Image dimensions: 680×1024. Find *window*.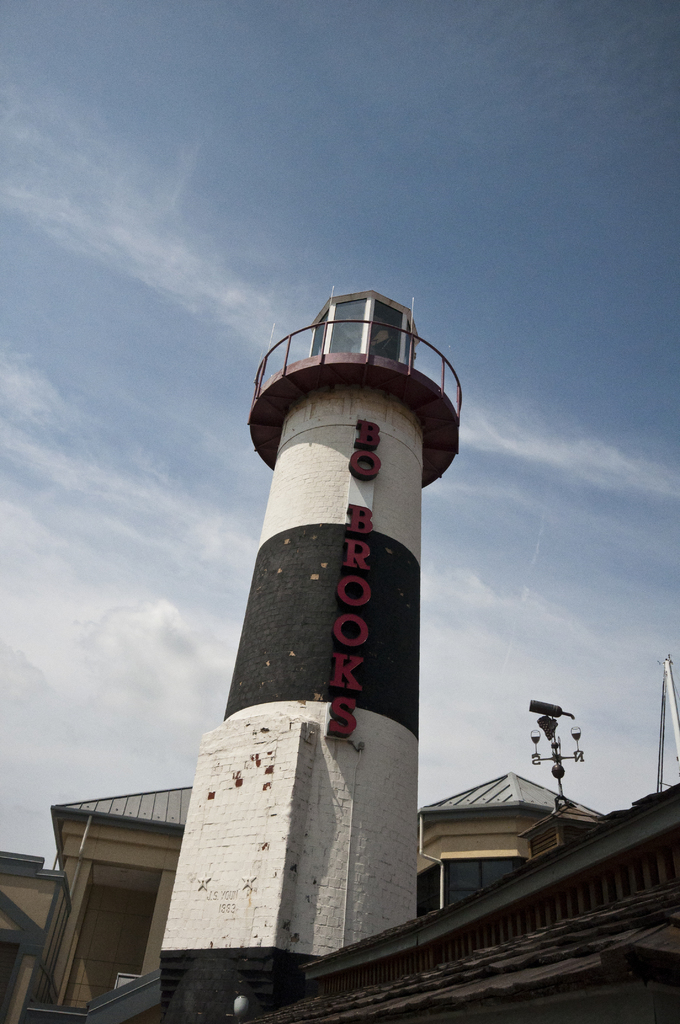
<bbox>446, 860, 523, 906</bbox>.
